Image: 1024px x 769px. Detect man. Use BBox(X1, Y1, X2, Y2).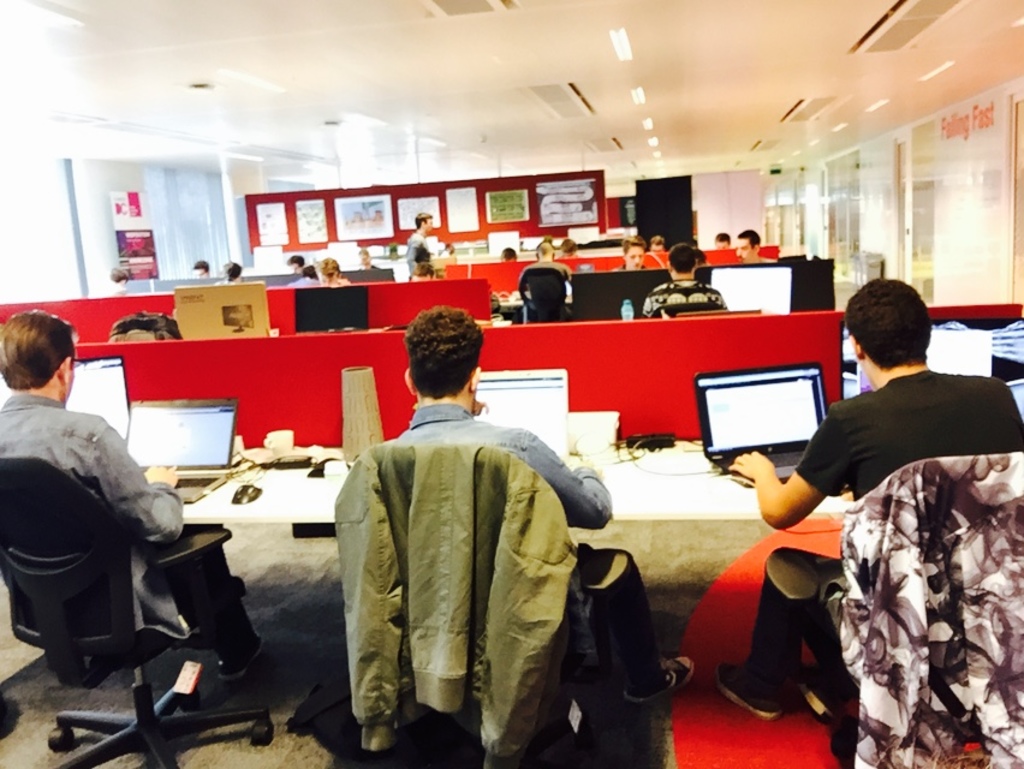
BBox(518, 242, 572, 288).
